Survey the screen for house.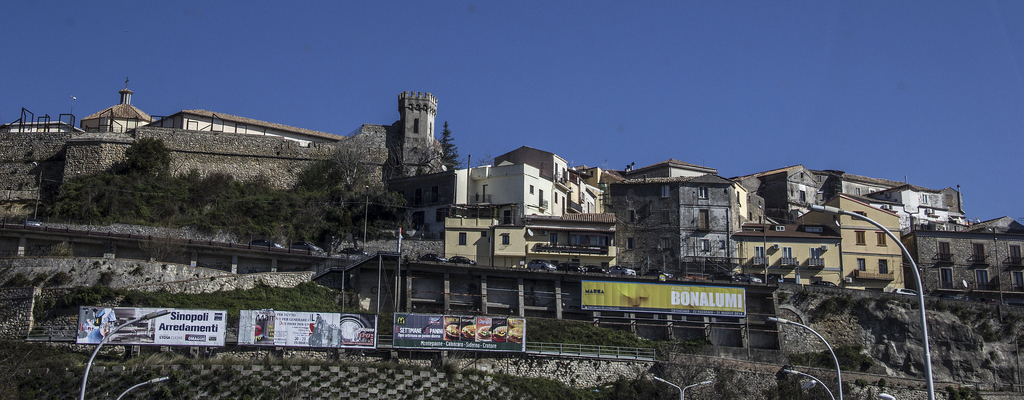
Survey found: locate(140, 108, 351, 140).
